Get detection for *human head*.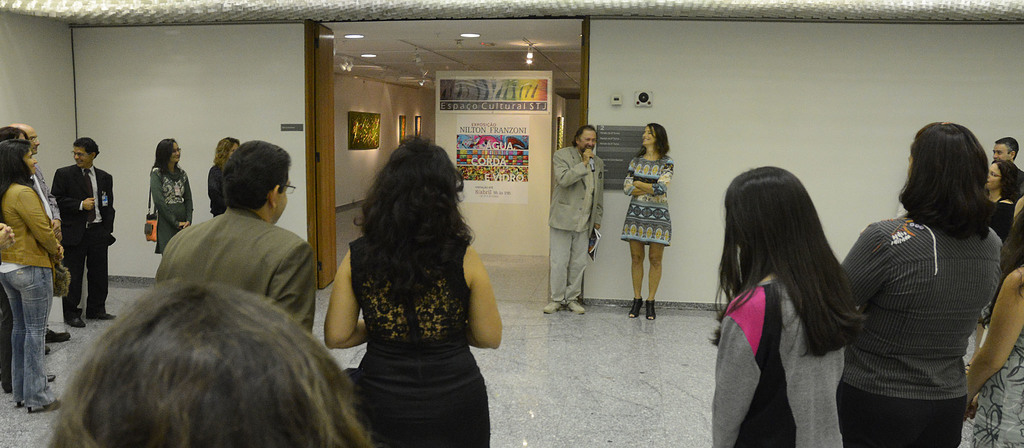
Detection: pyautogui.locateOnScreen(642, 124, 668, 146).
